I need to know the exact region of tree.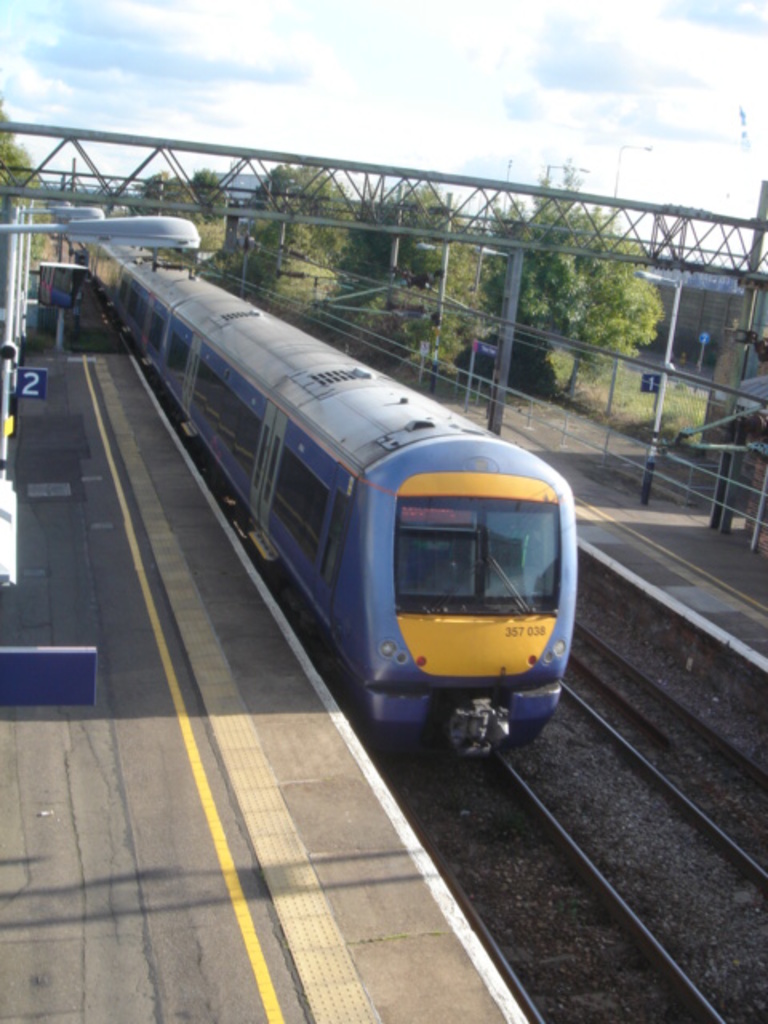
Region: pyautogui.locateOnScreen(389, 235, 494, 379).
